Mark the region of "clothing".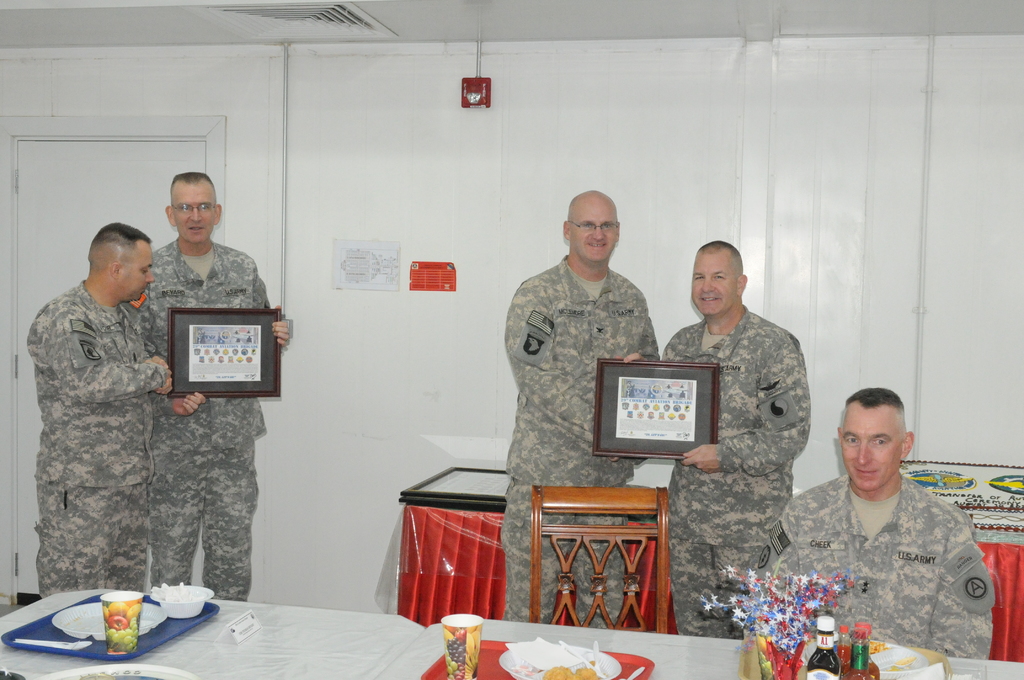
Region: 753, 465, 994, 659.
